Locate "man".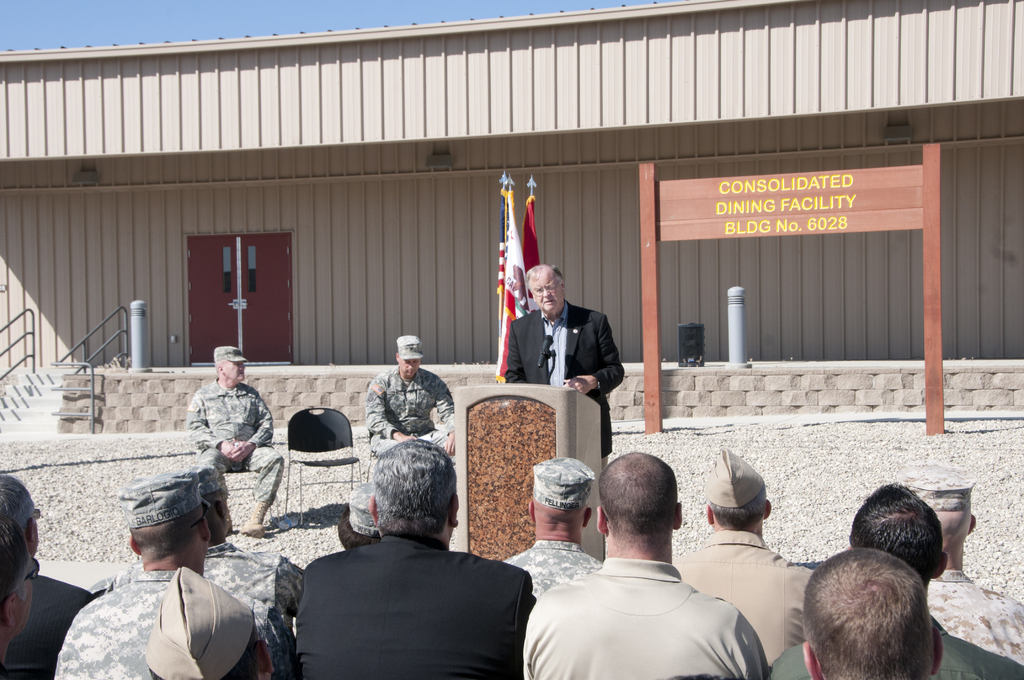
Bounding box: 0,471,90,679.
